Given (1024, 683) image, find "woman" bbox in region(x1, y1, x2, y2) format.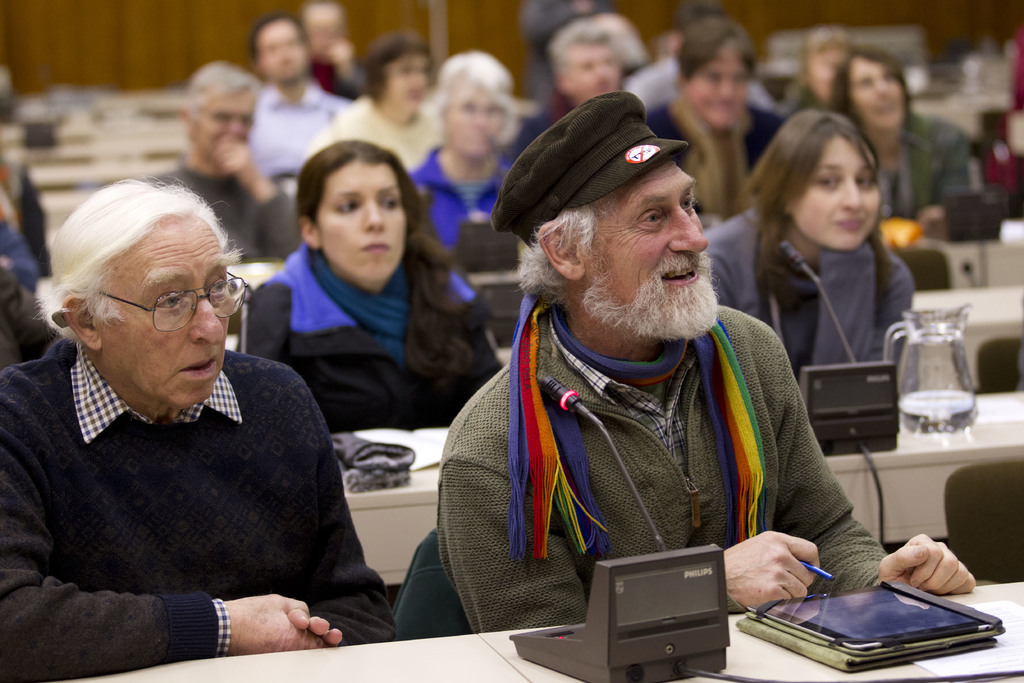
region(733, 90, 947, 454).
